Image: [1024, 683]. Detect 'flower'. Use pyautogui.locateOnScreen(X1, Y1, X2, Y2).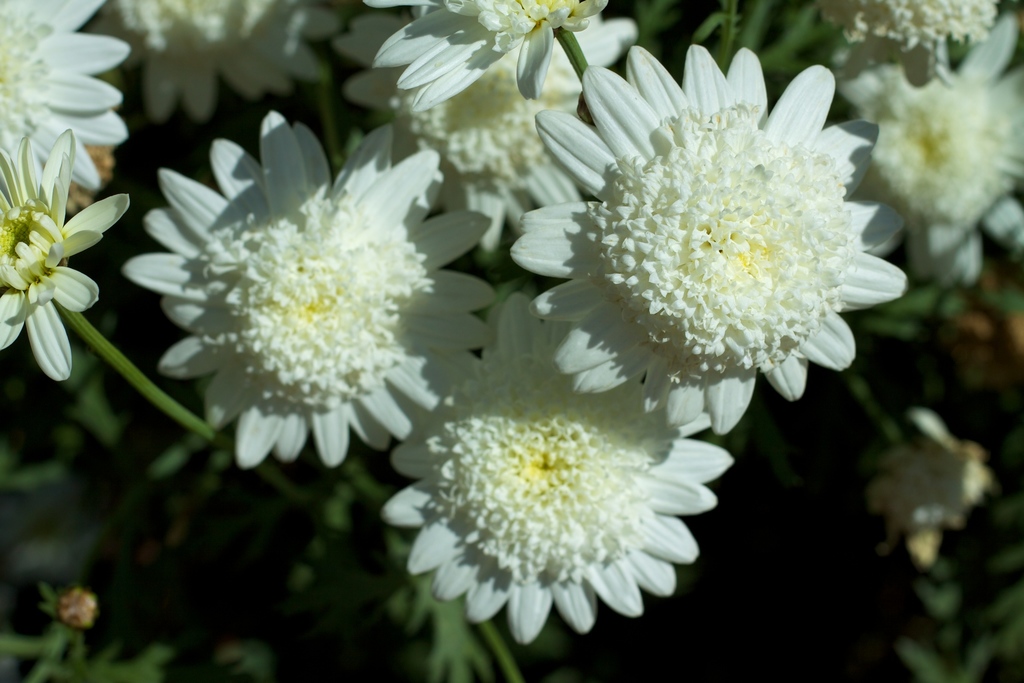
pyautogui.locateOnScreen(376, 0, 607, 114).
